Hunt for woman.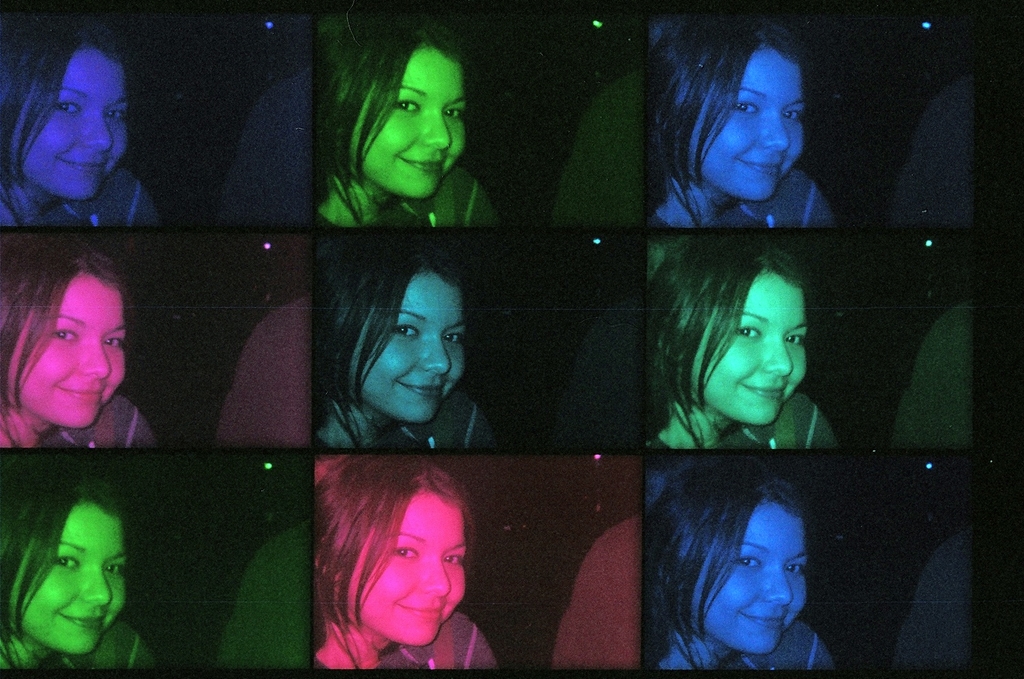
Hunted down at bbox(293, 461, 507, 674).
